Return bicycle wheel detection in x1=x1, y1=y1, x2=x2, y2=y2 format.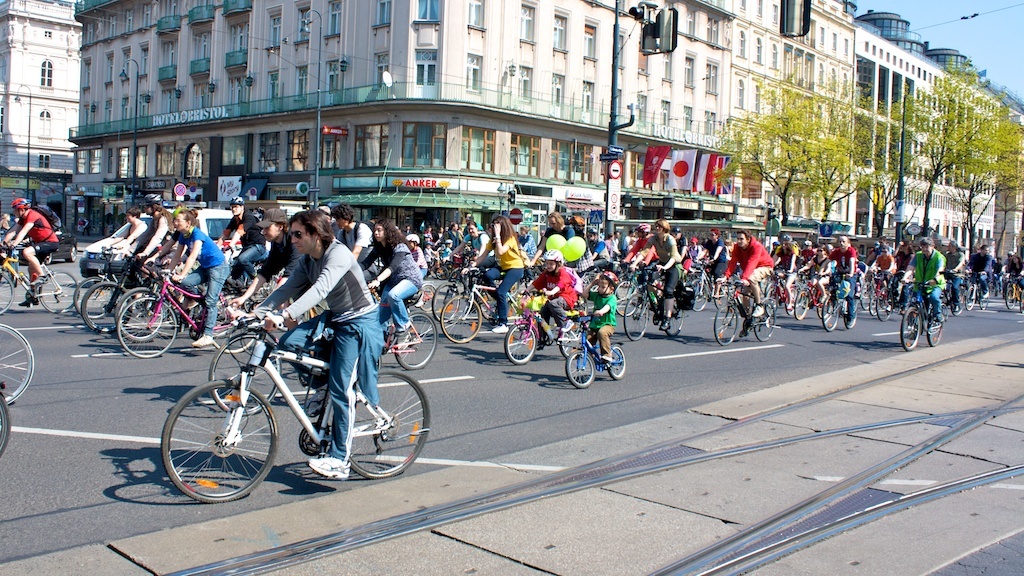
x1=479, y1=288, x2=497, y2=321.
